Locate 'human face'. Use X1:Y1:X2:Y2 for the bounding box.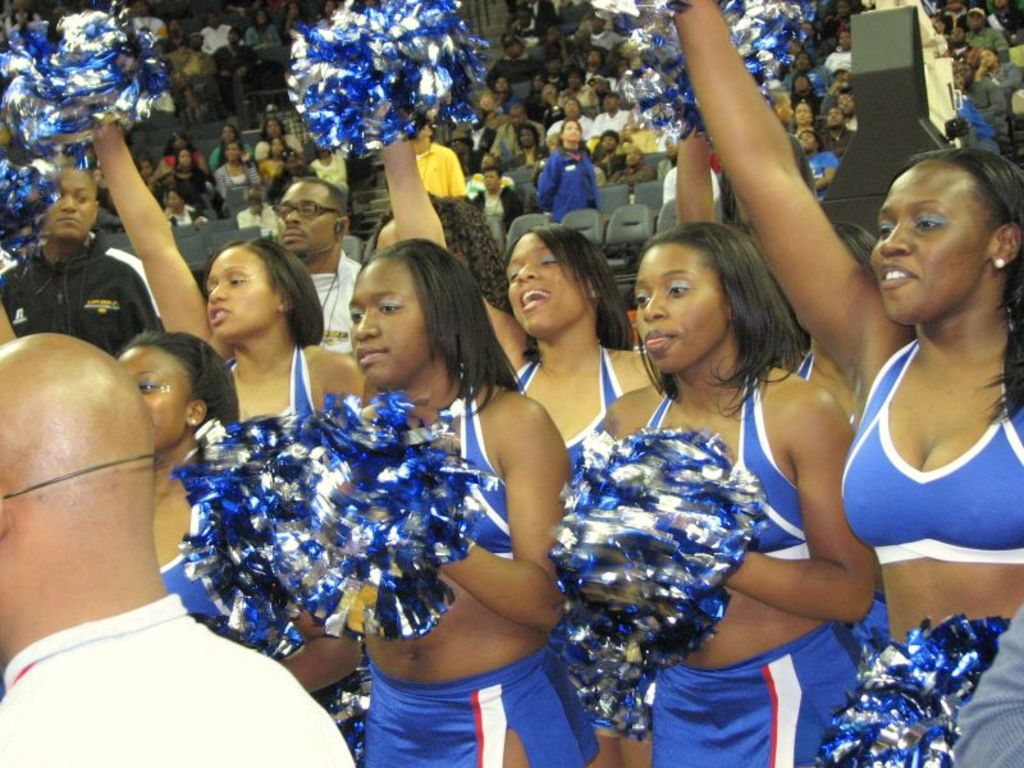
116:342:192:447.
